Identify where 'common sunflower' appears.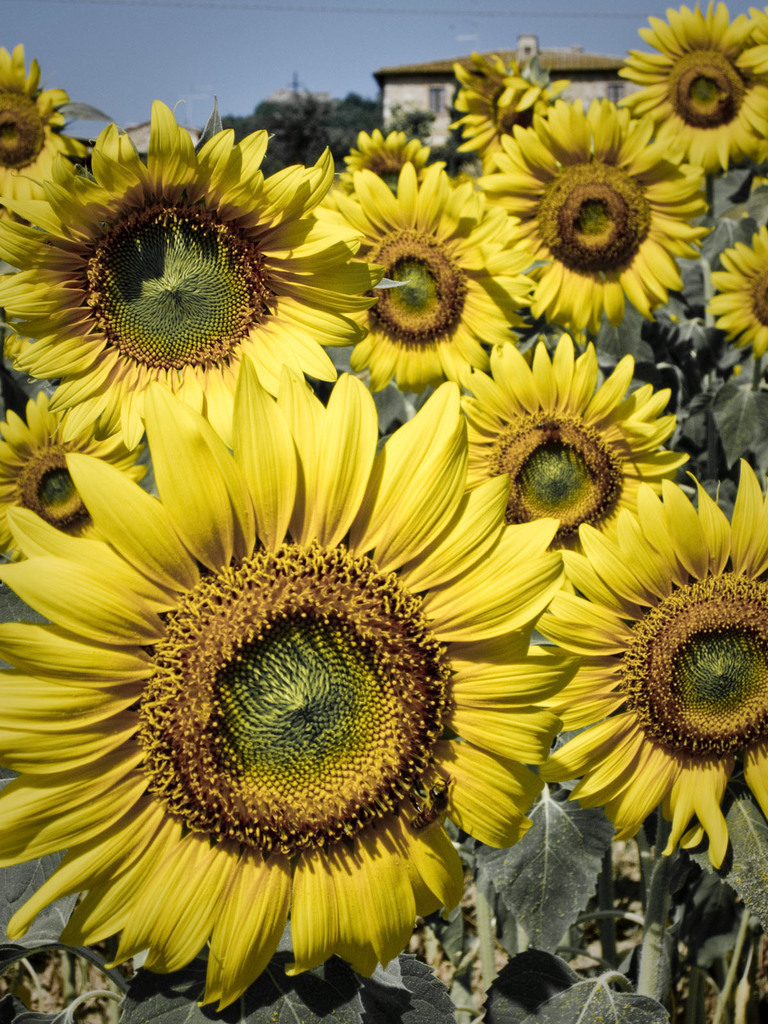
Appears at <bbox>474, 101, 707, 328</bbox>.
